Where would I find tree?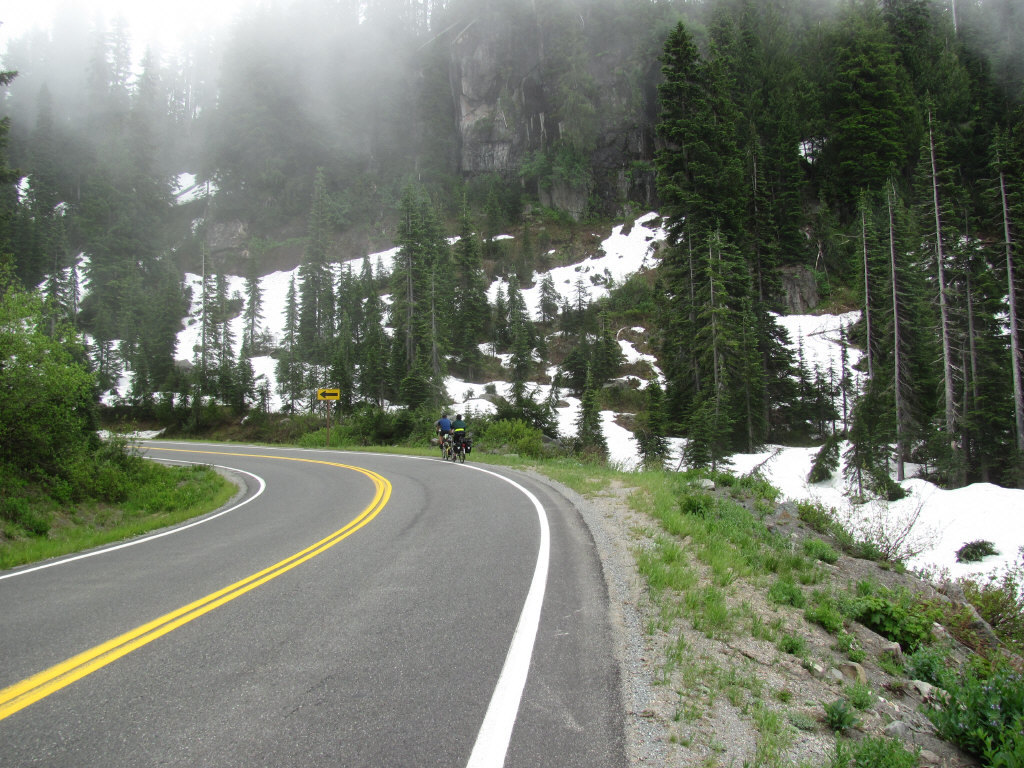
At (x1=345, y1=0, x2=434, y2=165).
